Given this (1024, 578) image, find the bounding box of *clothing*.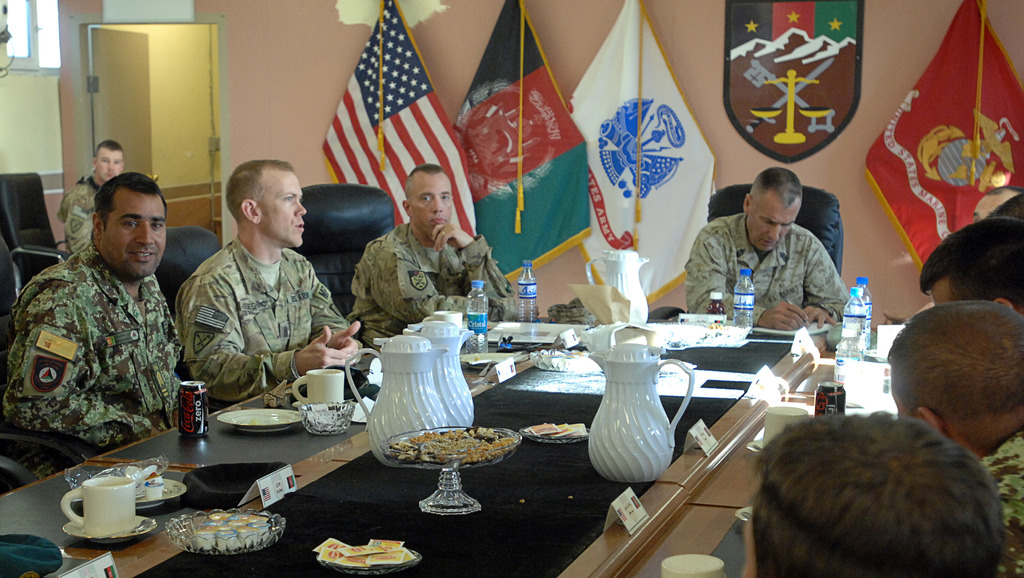
173,237,362,412.
